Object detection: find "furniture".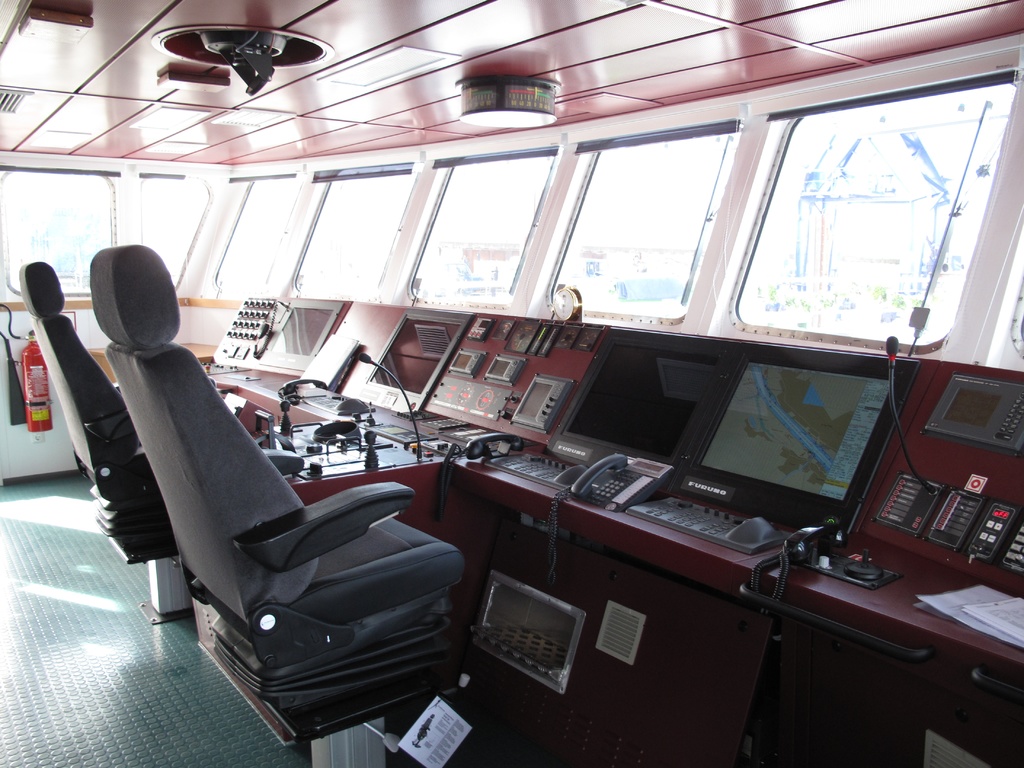
detection(89, 243, 466, 767).
